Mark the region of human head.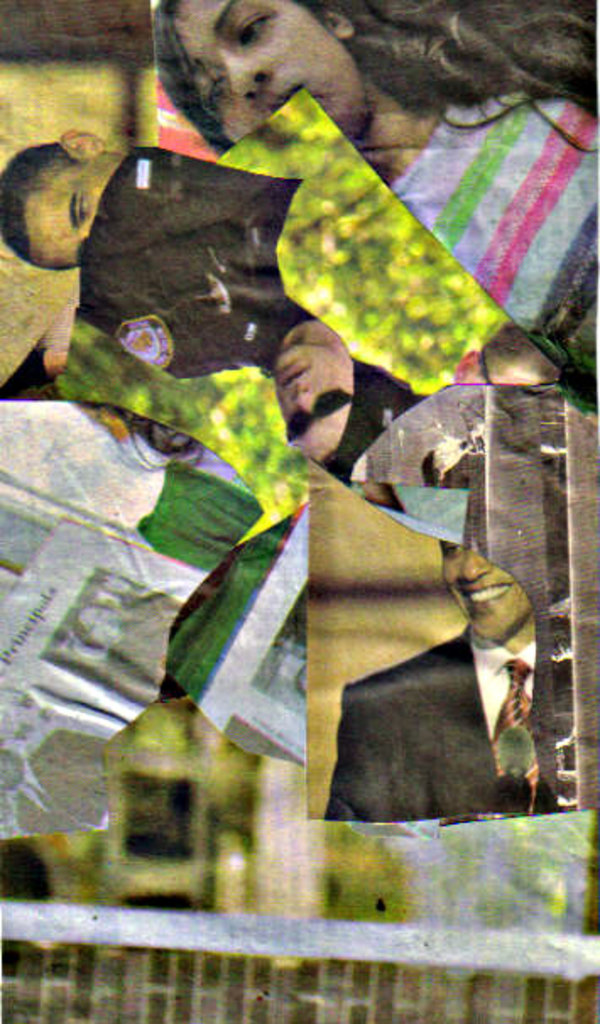
Region: box(154, 0, 363, 152).
